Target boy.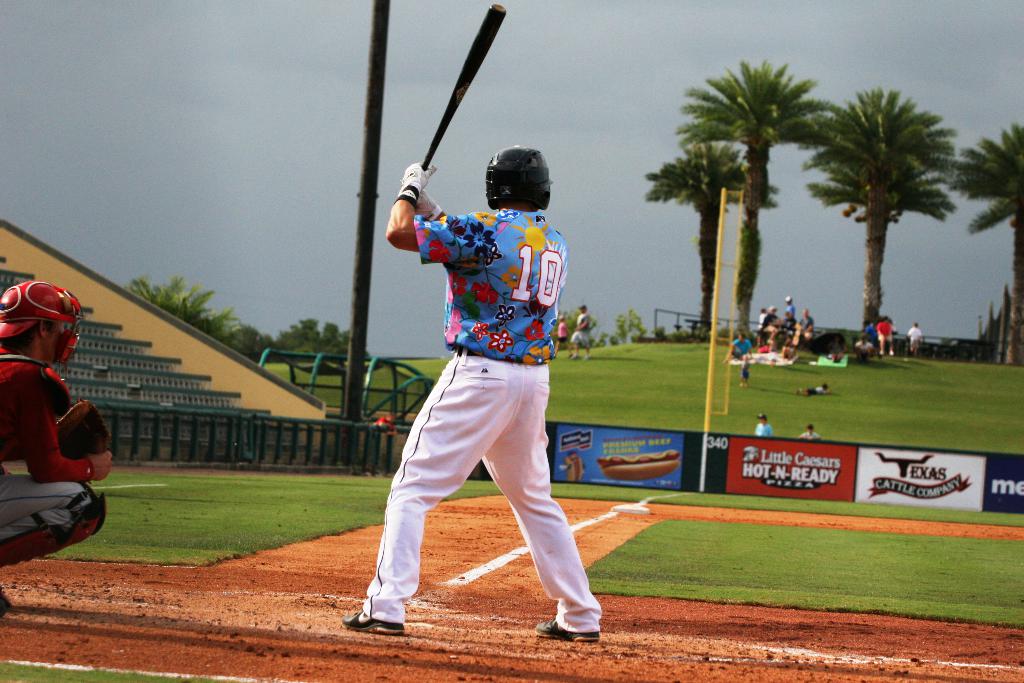
Target region: region(796, 382, 830, 397).
